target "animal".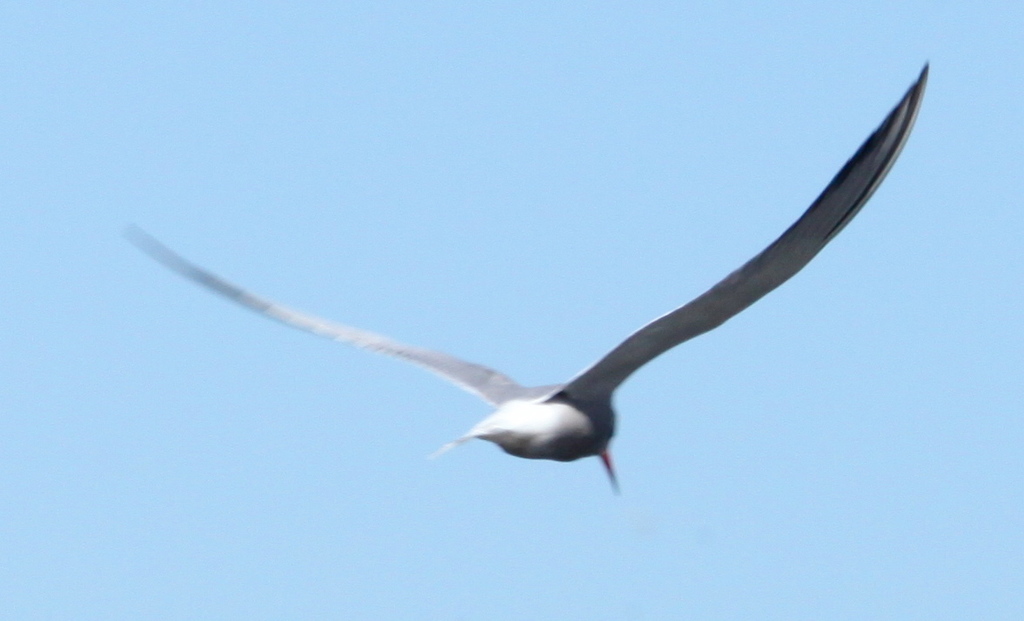
Target region: <bbox>115, 64, 927, 497</bbox>.
